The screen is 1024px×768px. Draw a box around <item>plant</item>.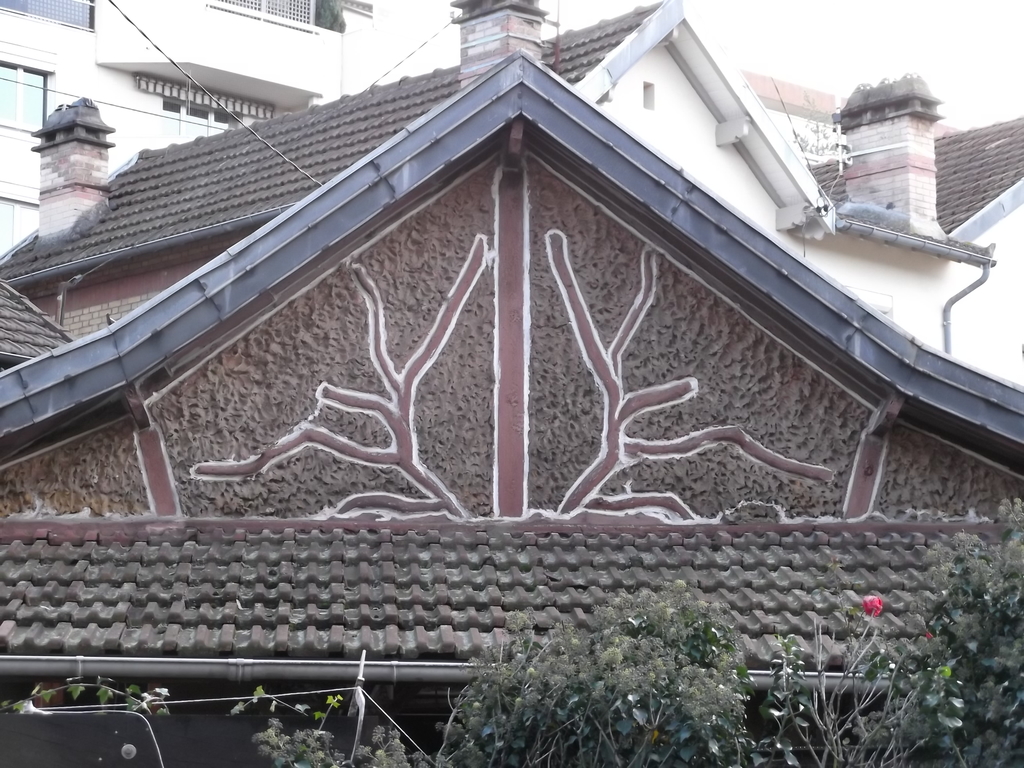
x1=0, y1=668, x2=175, y2=718.
